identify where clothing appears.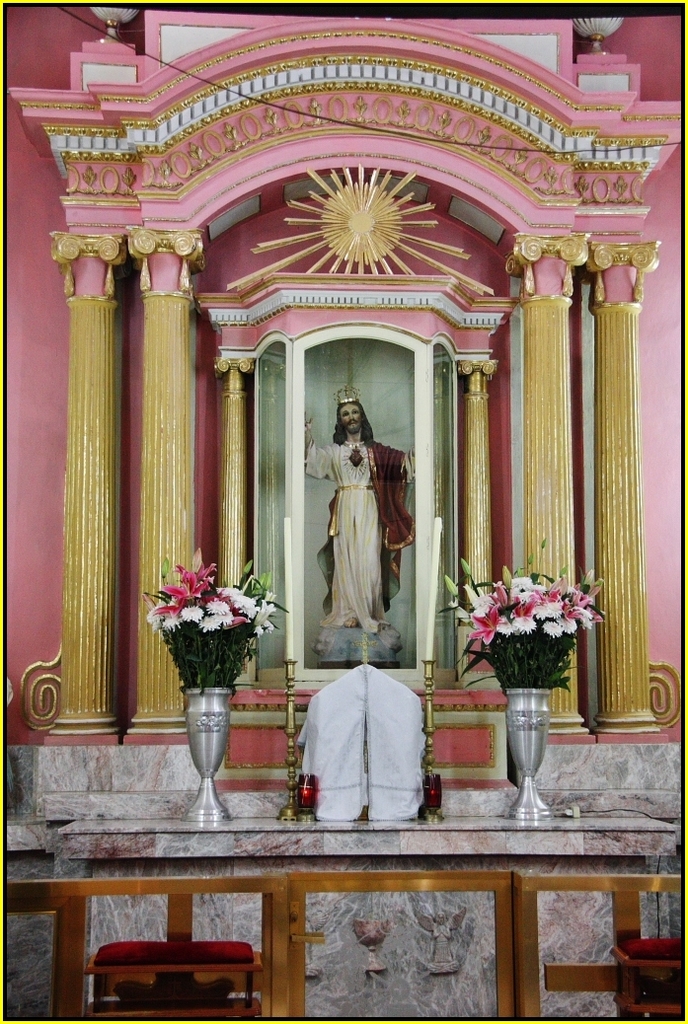
Appears at x1=302, y1=427, x2=420, y2=636.
